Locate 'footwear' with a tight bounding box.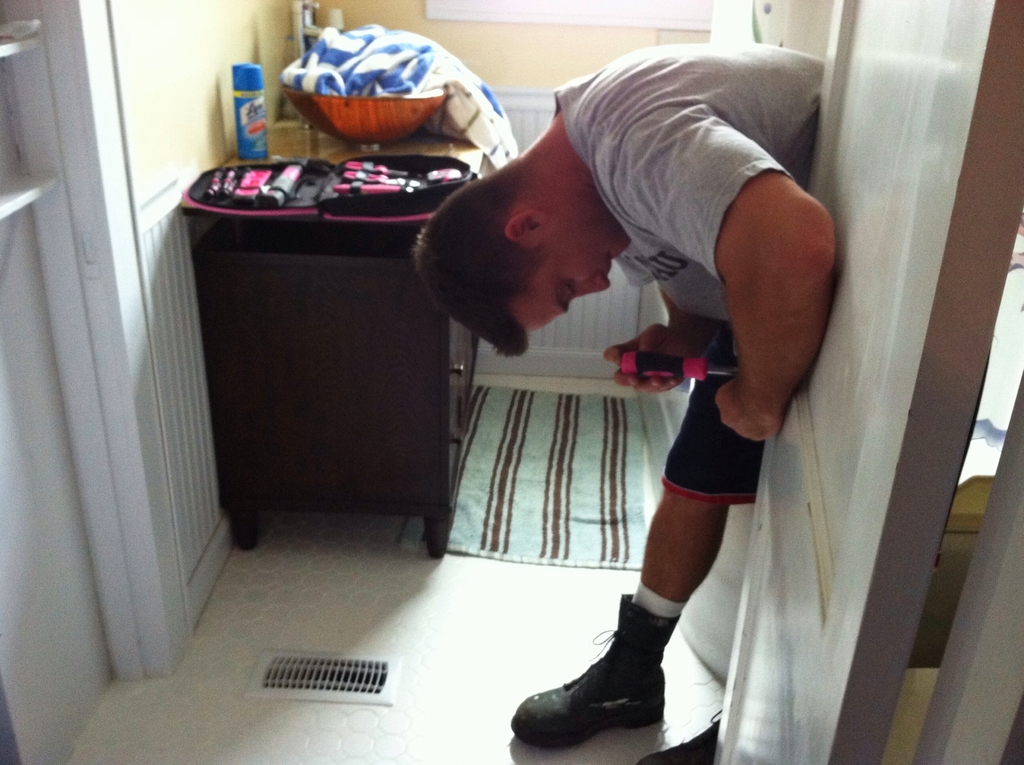
region(508, 593, 683, 754).
